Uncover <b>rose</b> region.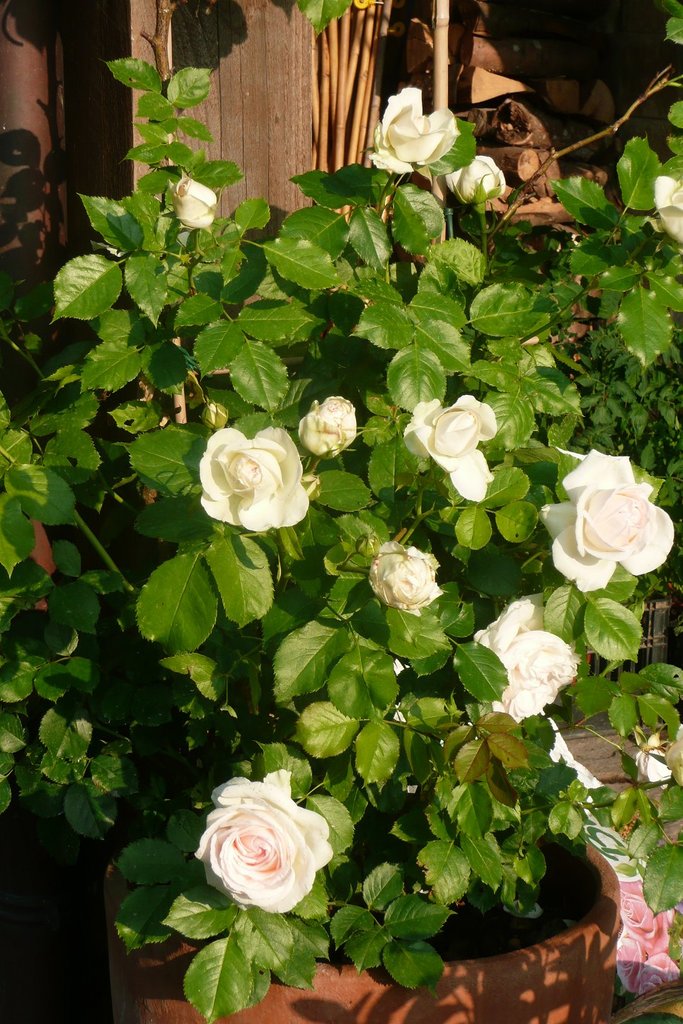
Uncovered: l=537, t=447, r=674, b=593.
